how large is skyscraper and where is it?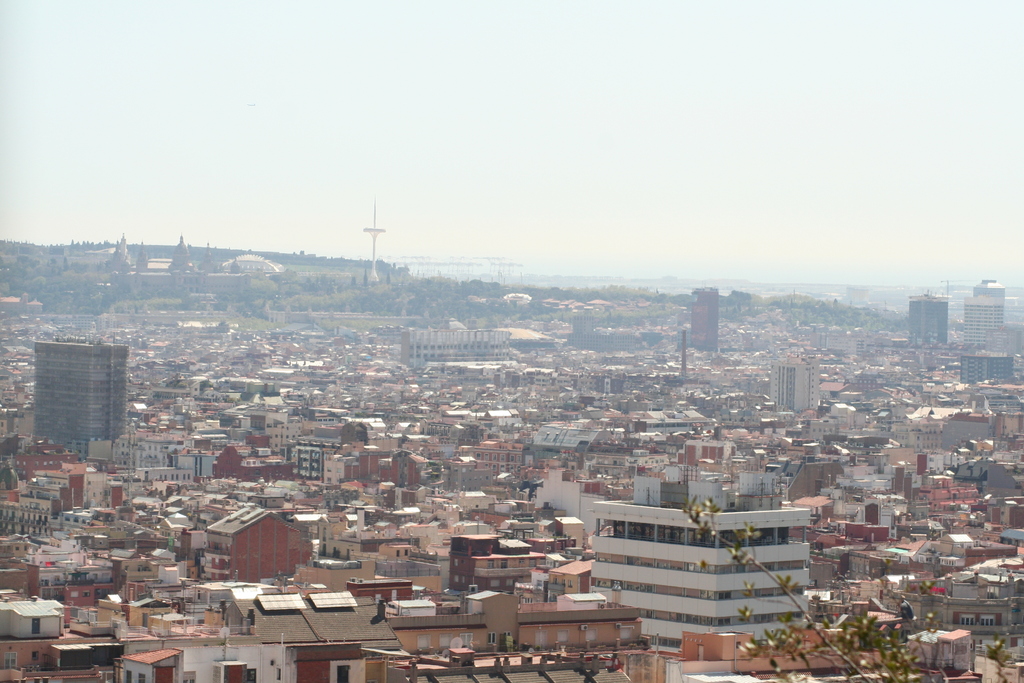
Bounding box: (583,485,827,658).
